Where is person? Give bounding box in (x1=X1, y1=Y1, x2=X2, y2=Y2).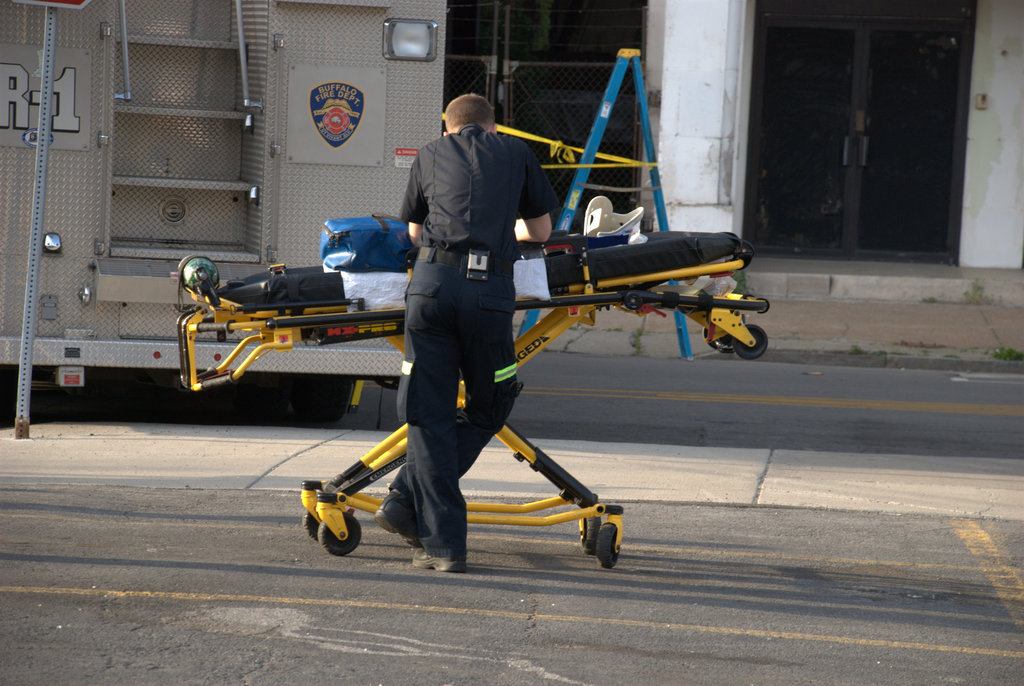
(x1=369, y1=92, x2=583, y2=545).
